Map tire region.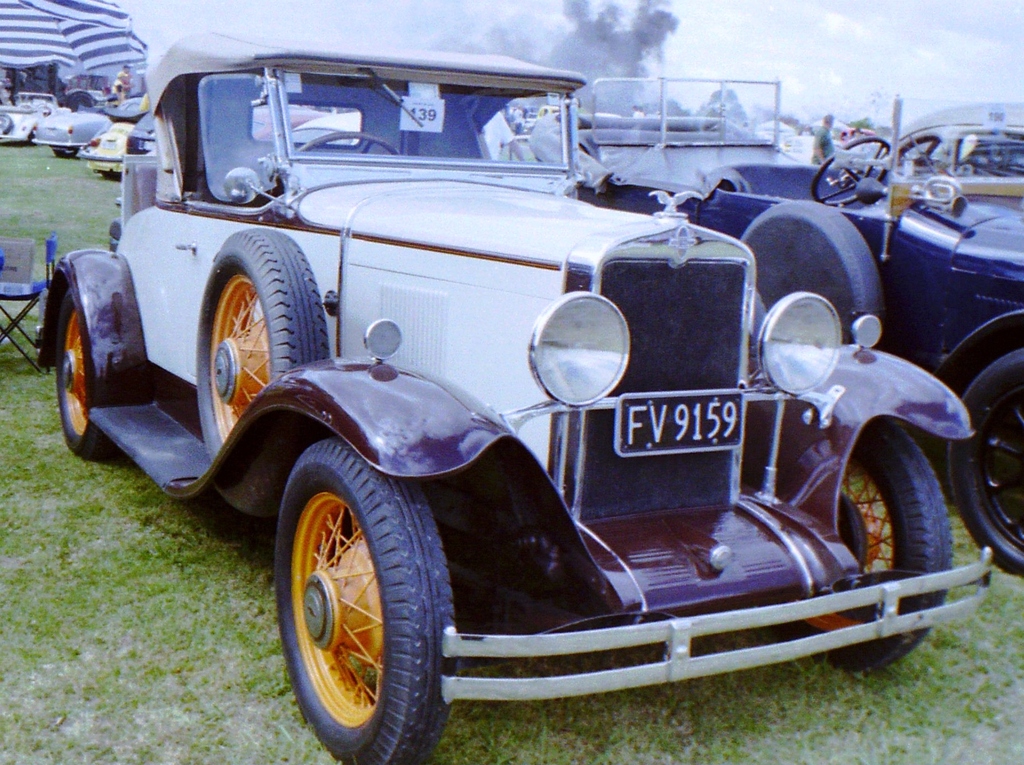
Mapped to bbox=(56, 145, 79, 157).
